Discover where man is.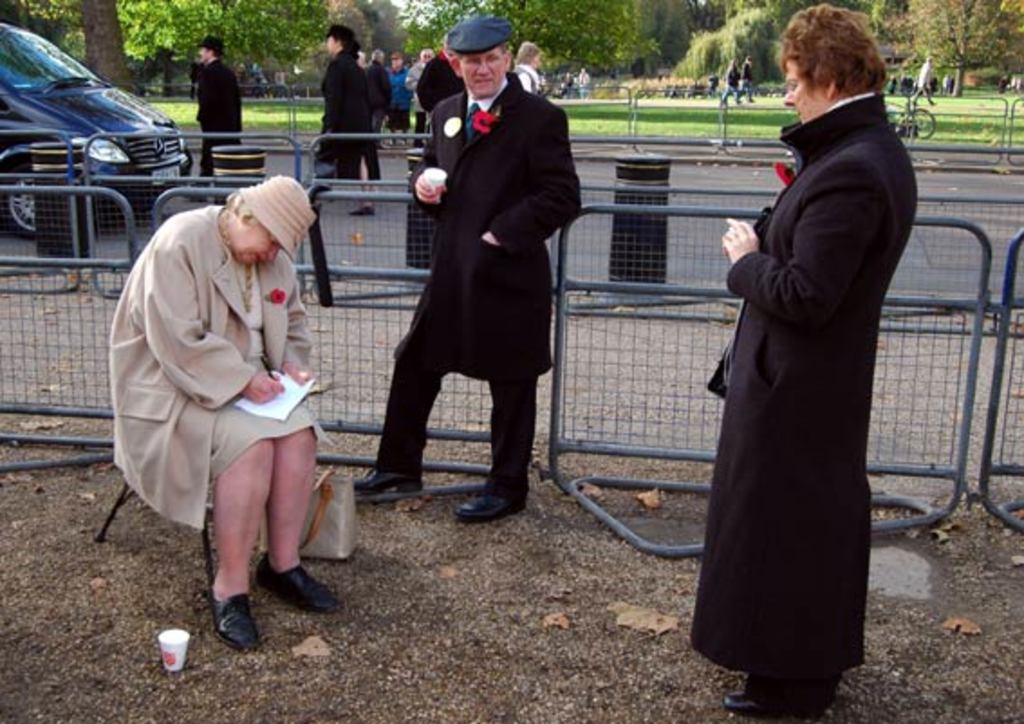
Discovered at bbox(908, 54, 941, 110).
